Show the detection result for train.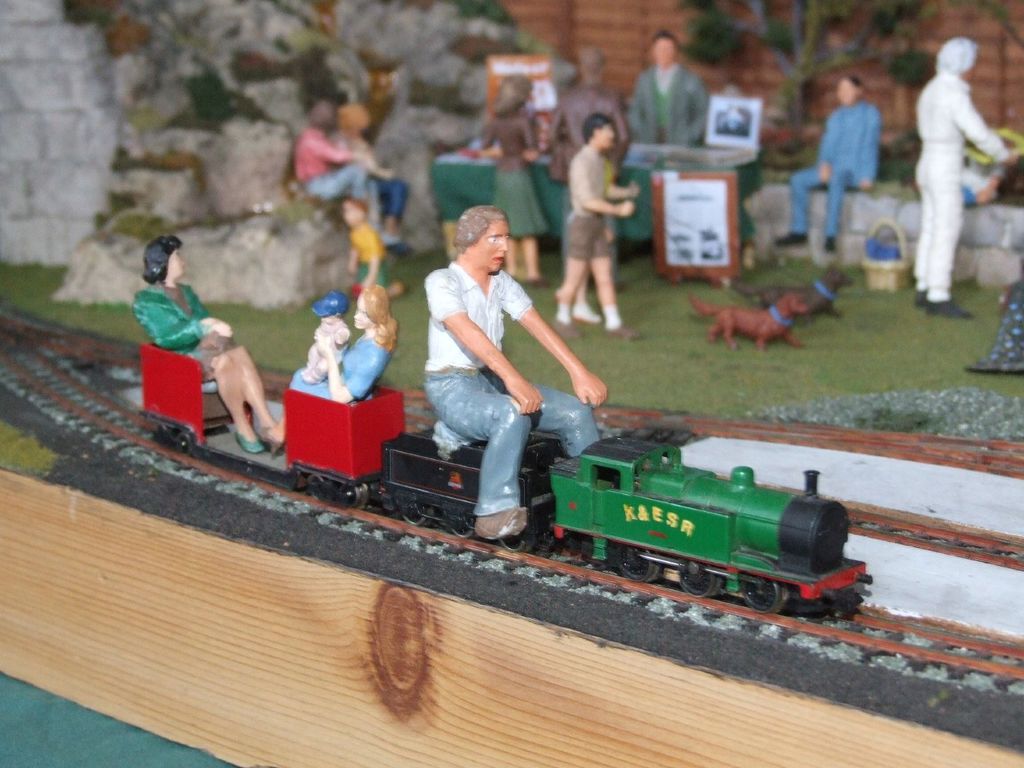
133/331/878/621.
